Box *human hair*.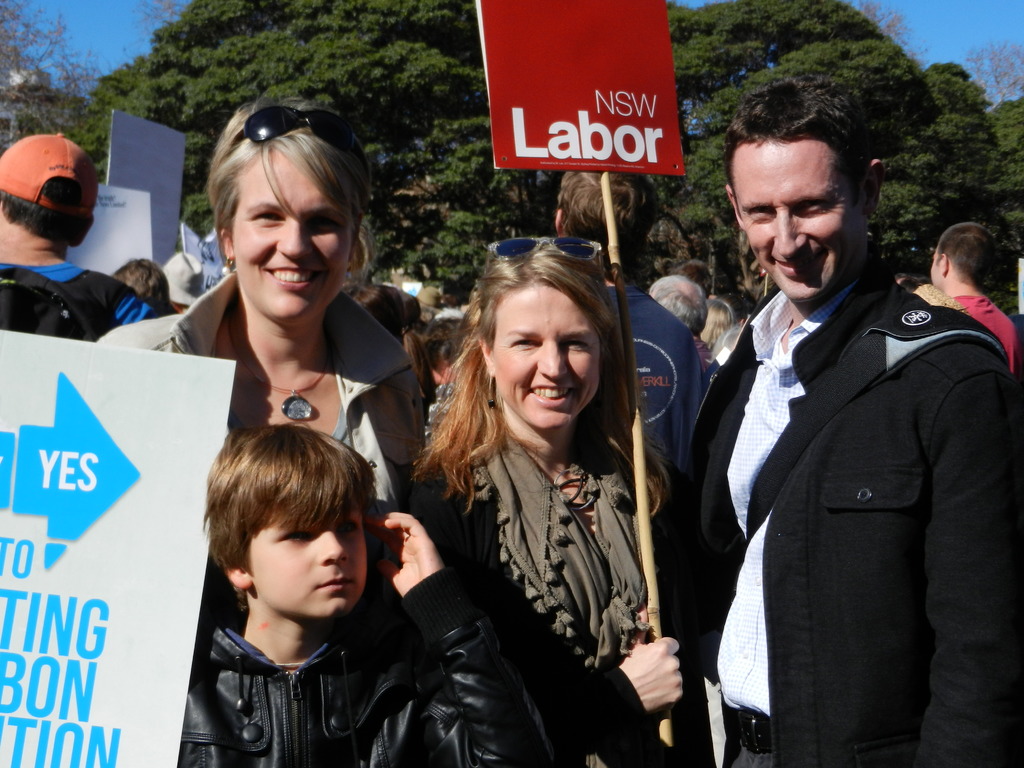
BBox(196, 367, 364, 652).
